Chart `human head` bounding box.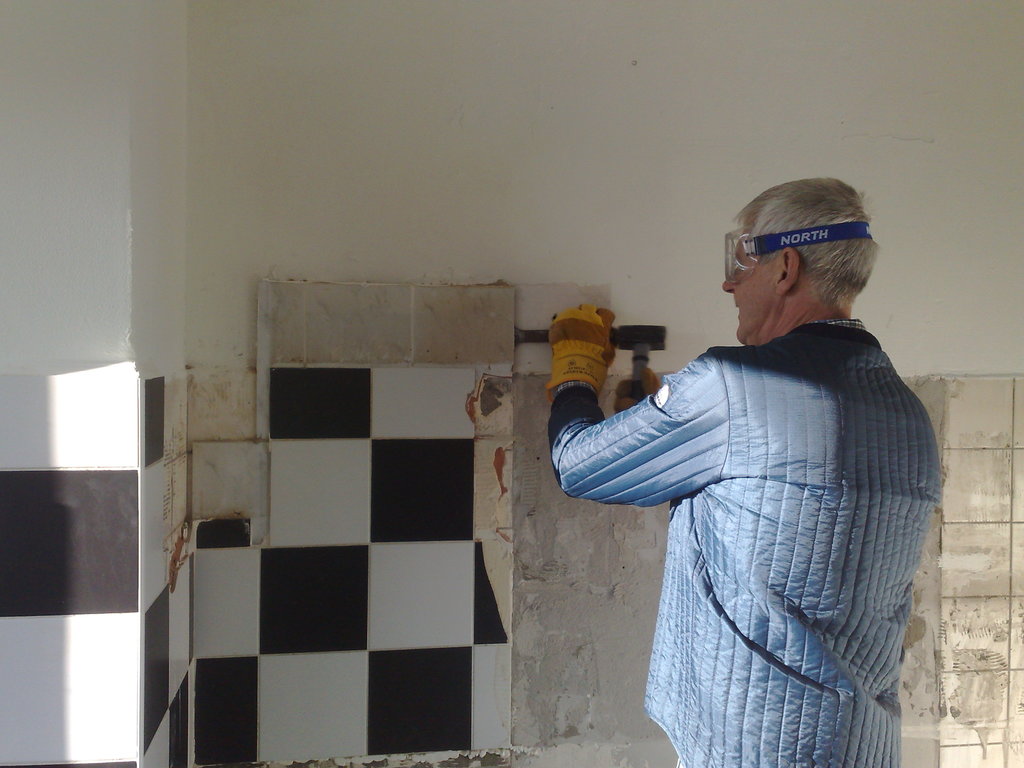
Charted: 717,177,885,347.
